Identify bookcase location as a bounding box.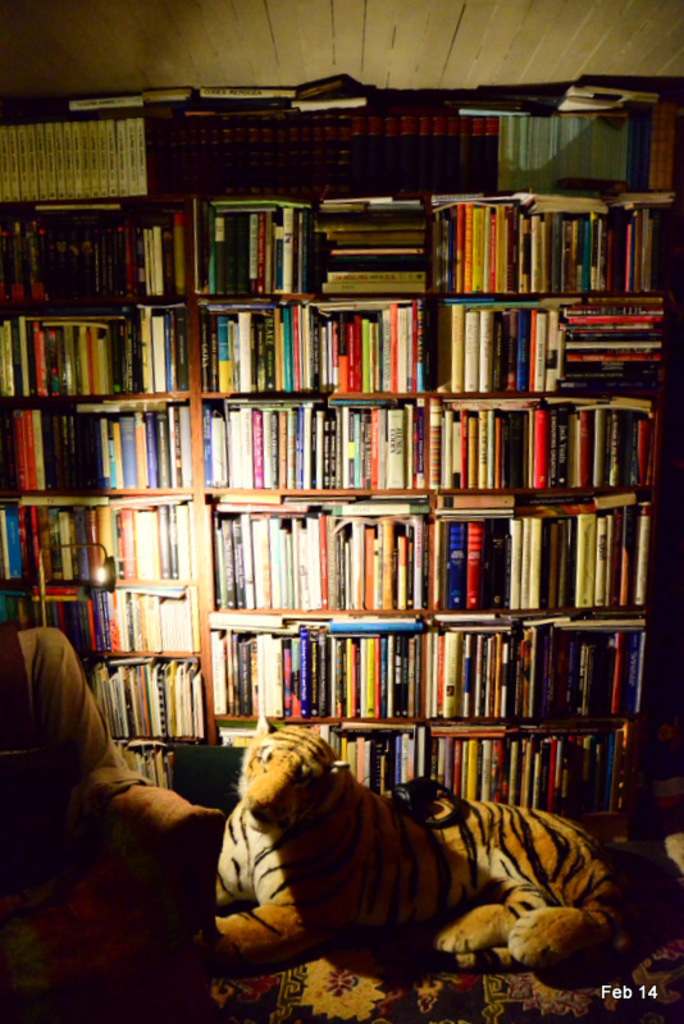
0:70:683:852.
